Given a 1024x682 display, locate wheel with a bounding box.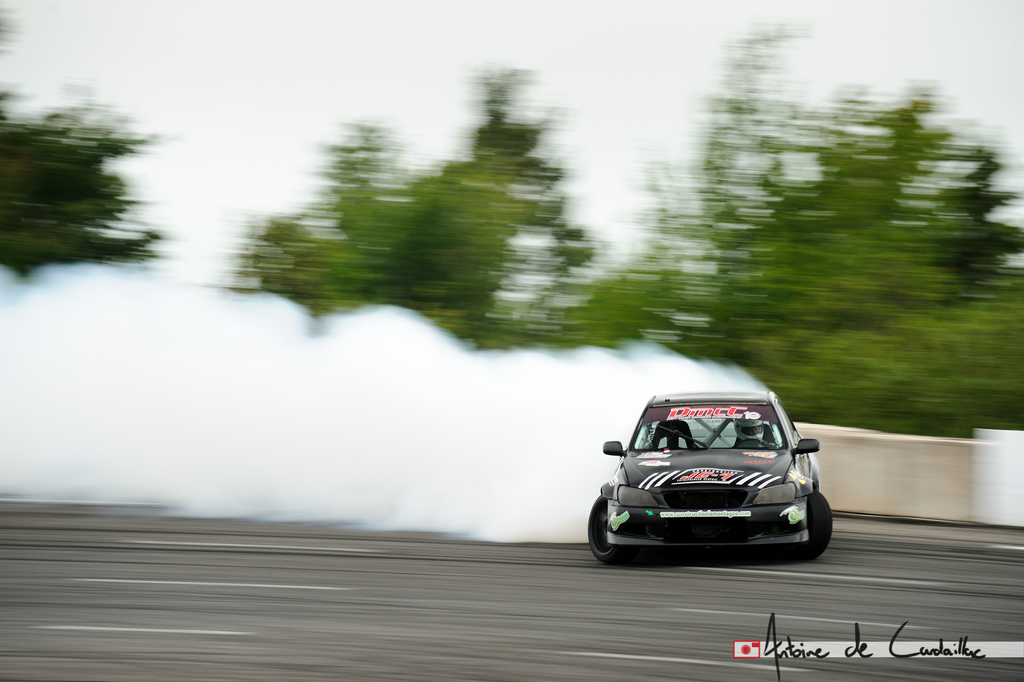
Located: 582,495,625,562.
